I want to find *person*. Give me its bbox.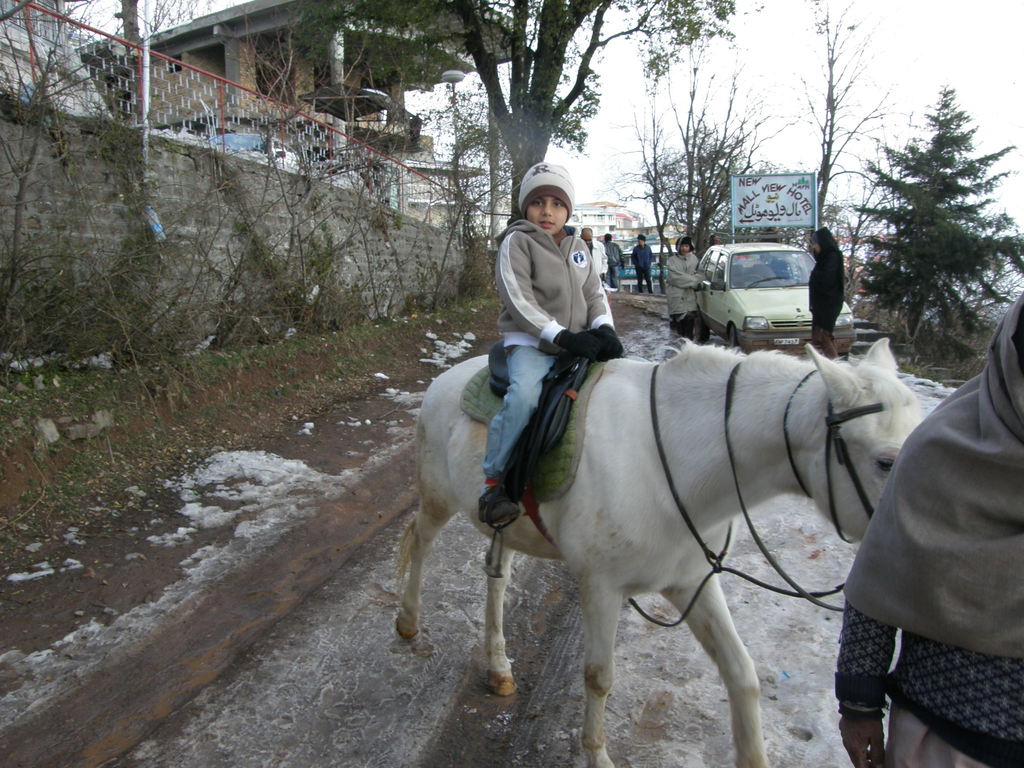
left=632, top=230, right=657, bottom=292.
